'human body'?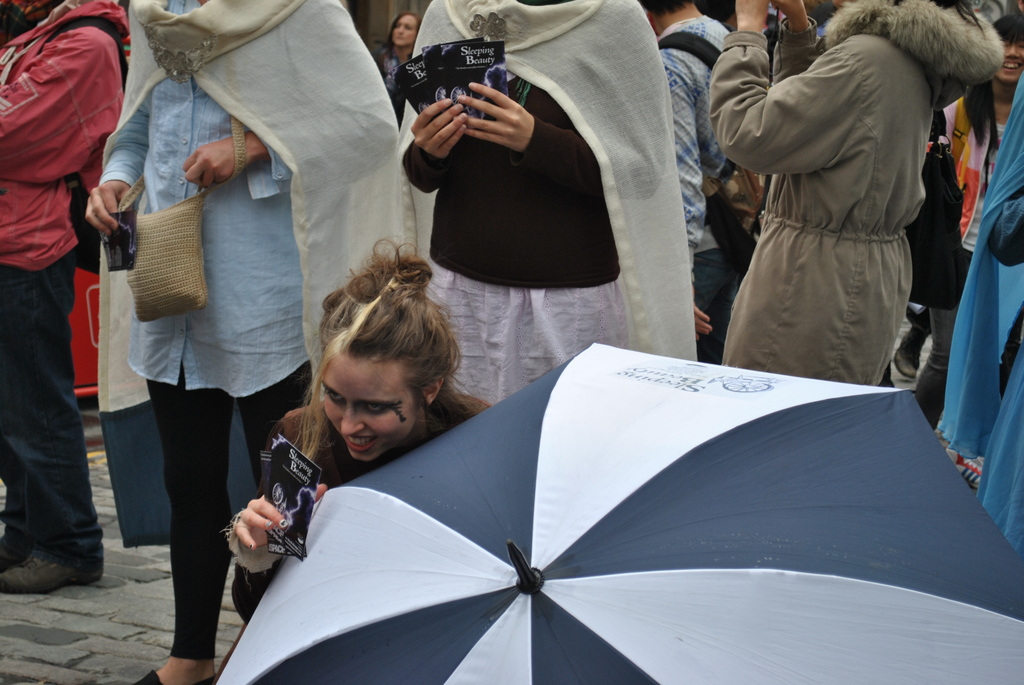
locate(0, 0, 106, 587)
